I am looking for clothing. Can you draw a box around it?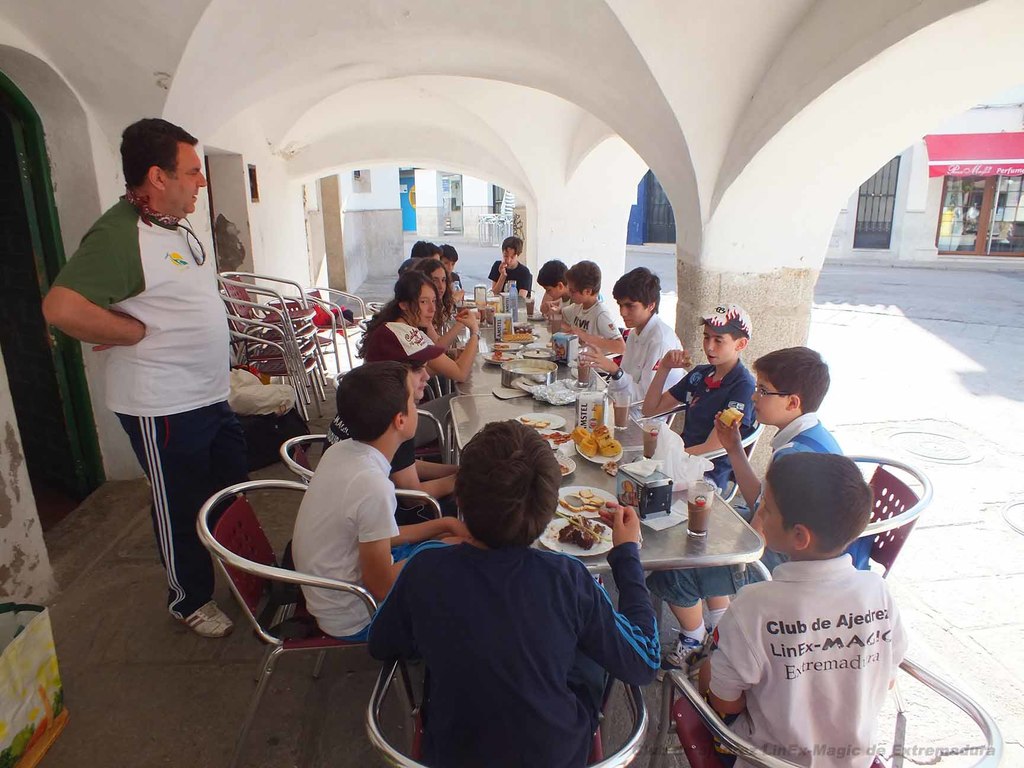
Sure, the bounding box is pyautogui.locateOnScreen(278, 438, 460, 640).
